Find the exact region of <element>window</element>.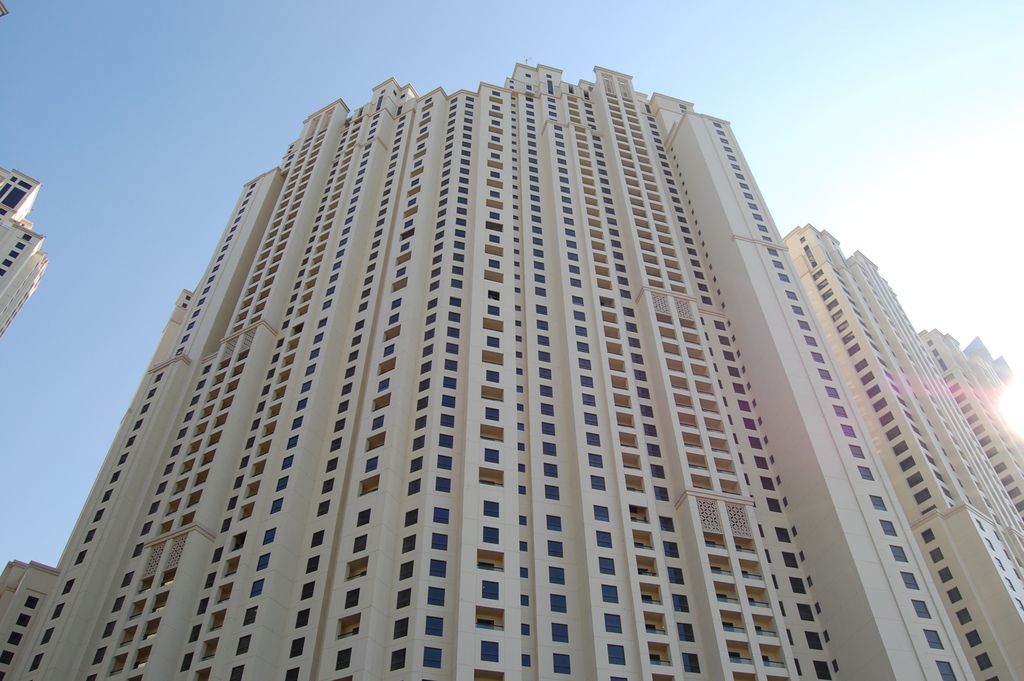
Exact region: left=431, top=265, right=442, bottom=279.
